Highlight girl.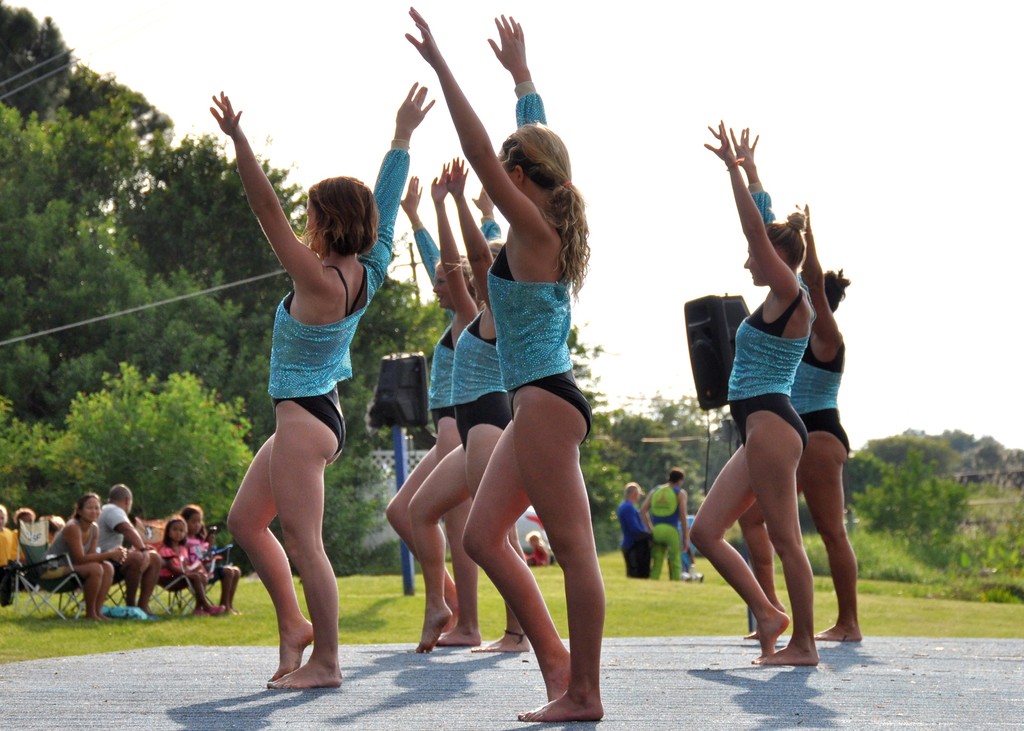
Highlighted region: (x1=159, y1=513, x2=227, y2=617).
